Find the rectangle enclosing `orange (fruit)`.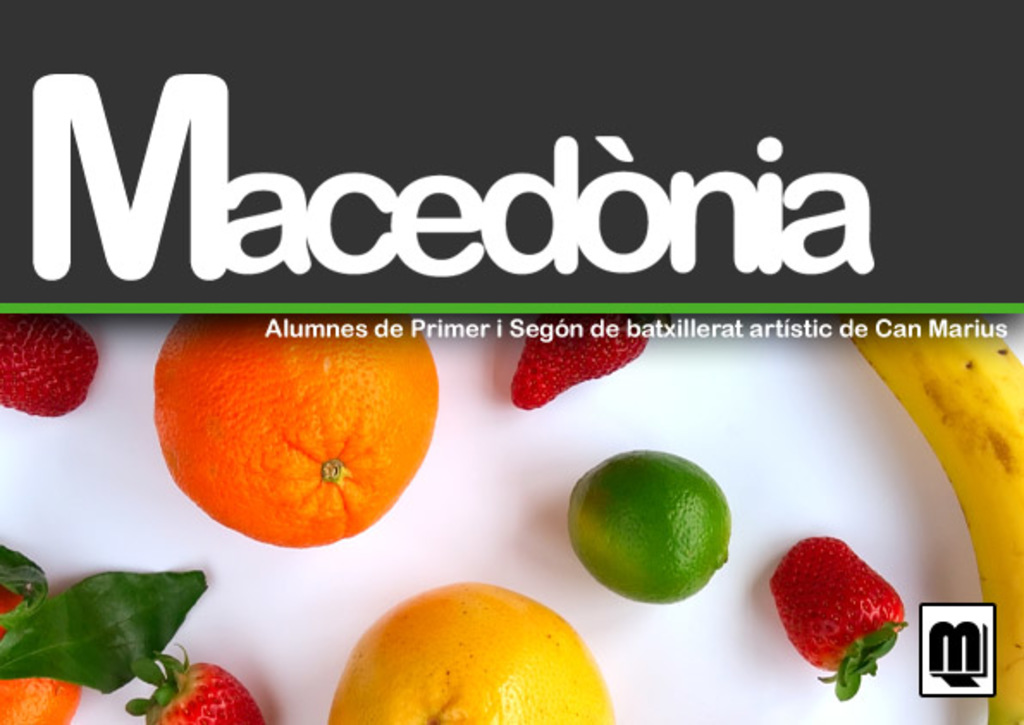
bbox=(150, 322, 439, 558).
